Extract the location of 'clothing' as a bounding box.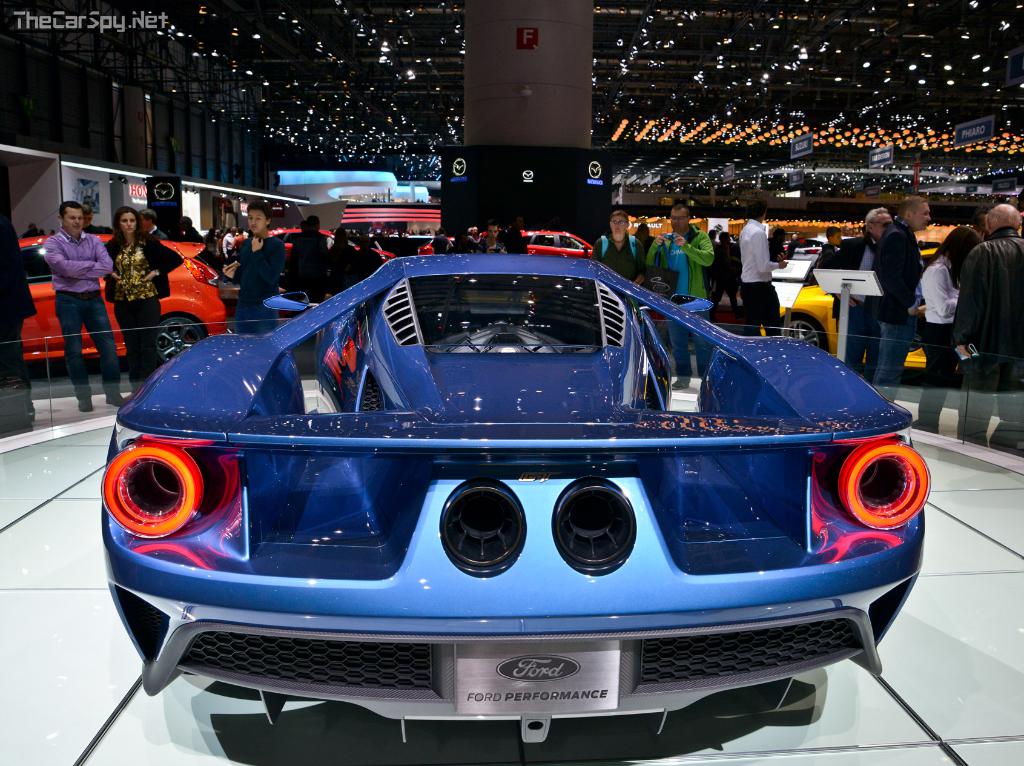
[x1=108, y1=231, x2=166, y2=368].
